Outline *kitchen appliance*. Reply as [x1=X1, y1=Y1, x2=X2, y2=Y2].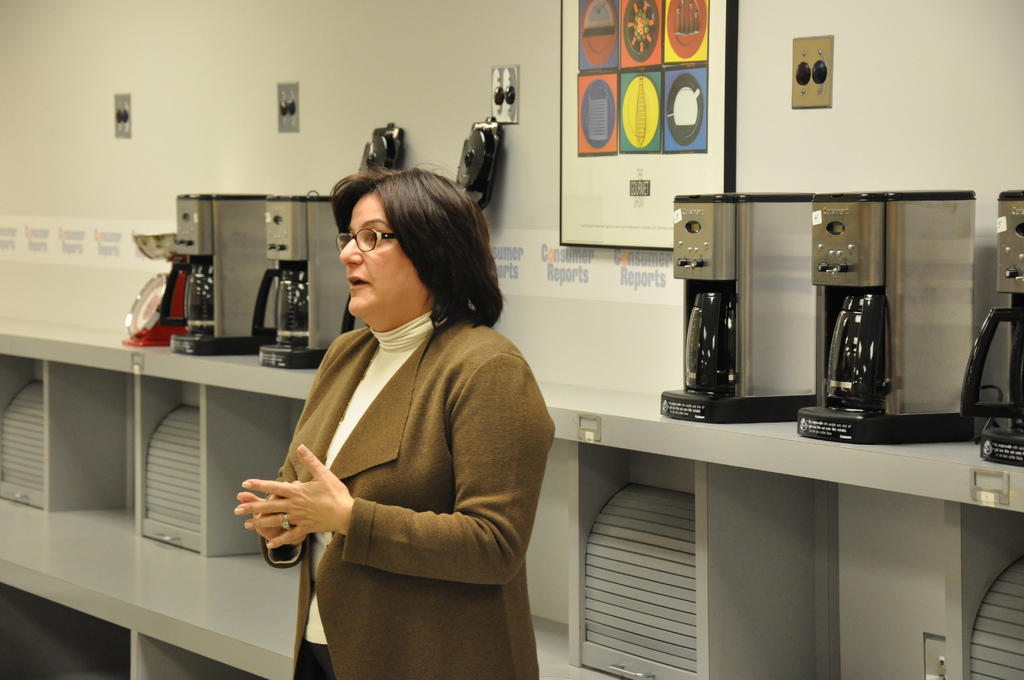
[x1=960, y1=191, x2=1023, y2=467].
